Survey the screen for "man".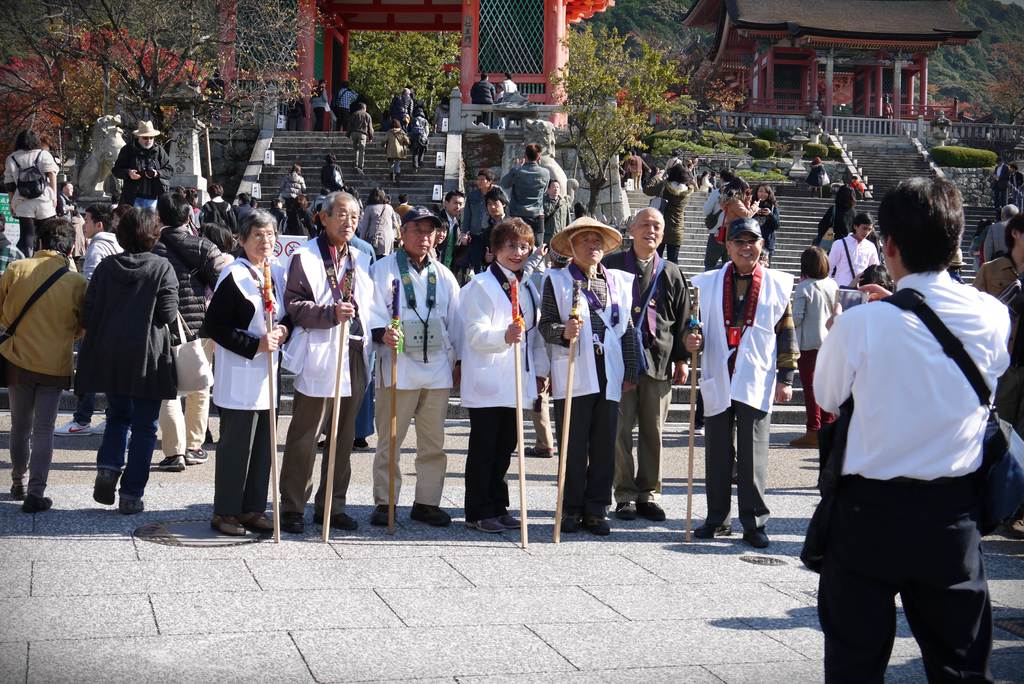
Survey found: <region>499, 74, 517, 130</region>.
